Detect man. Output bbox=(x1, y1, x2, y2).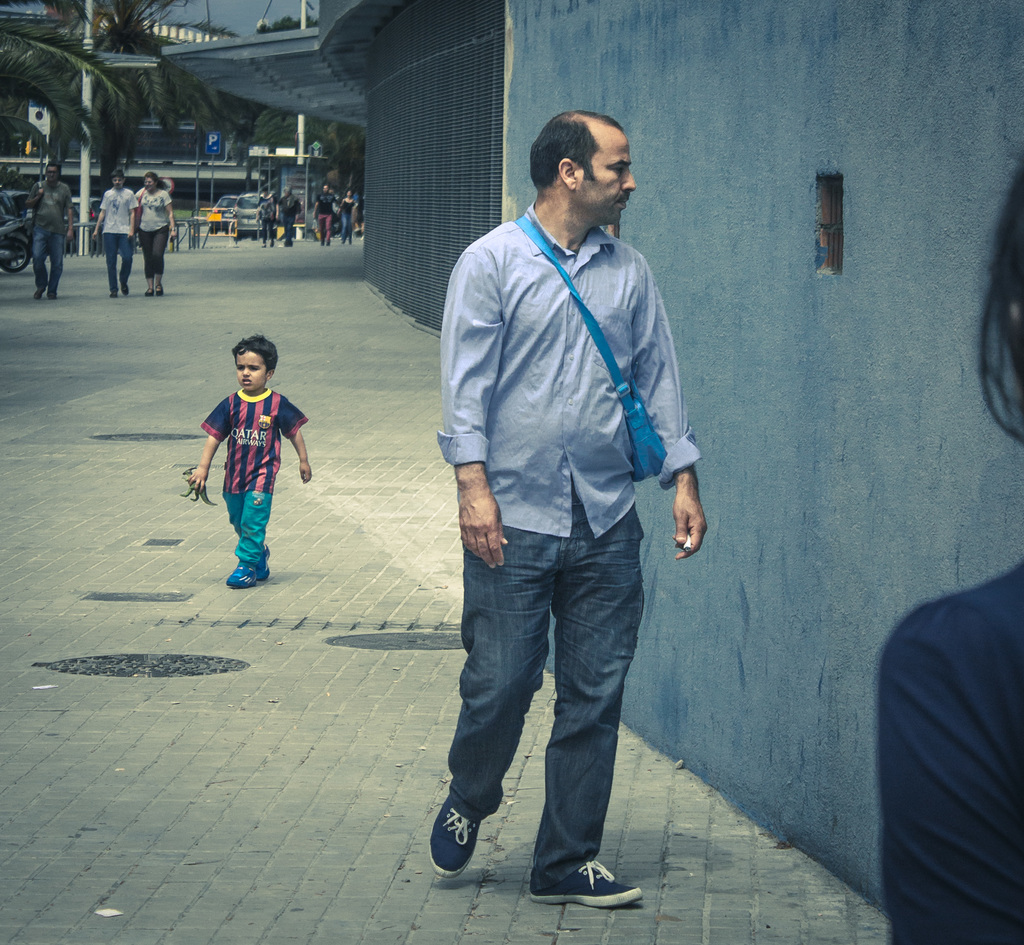
bbox=(311, 183, 339, 245).
